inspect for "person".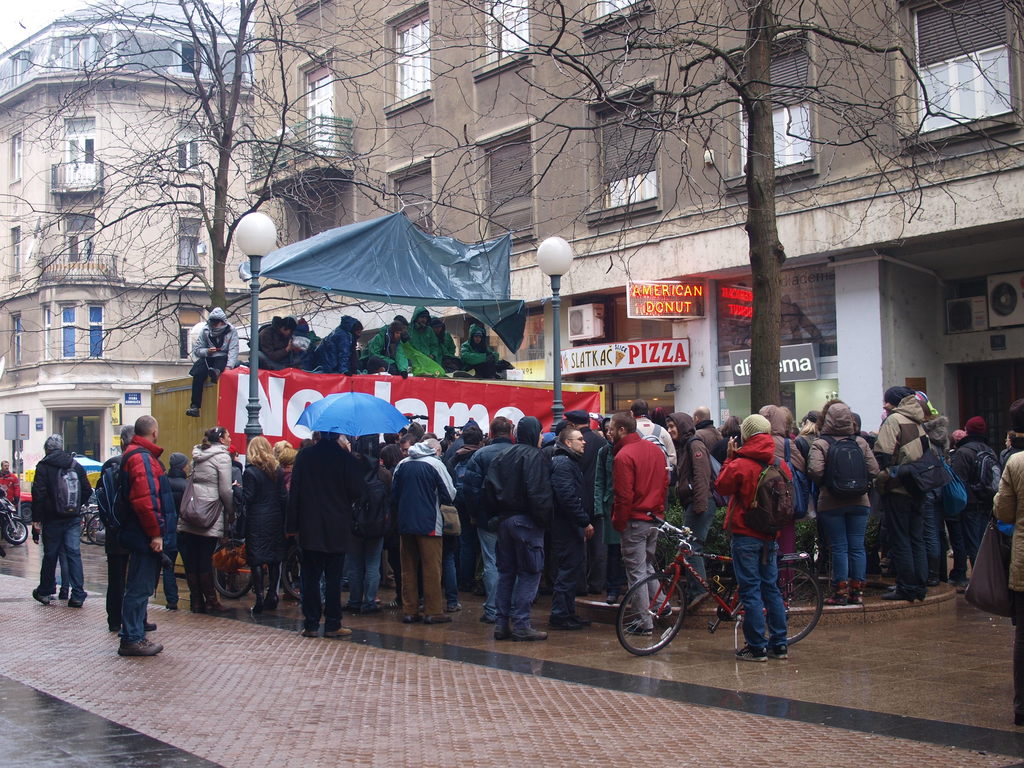
Inspection: (x1=671, y1=414, x2=717, y2=628).
